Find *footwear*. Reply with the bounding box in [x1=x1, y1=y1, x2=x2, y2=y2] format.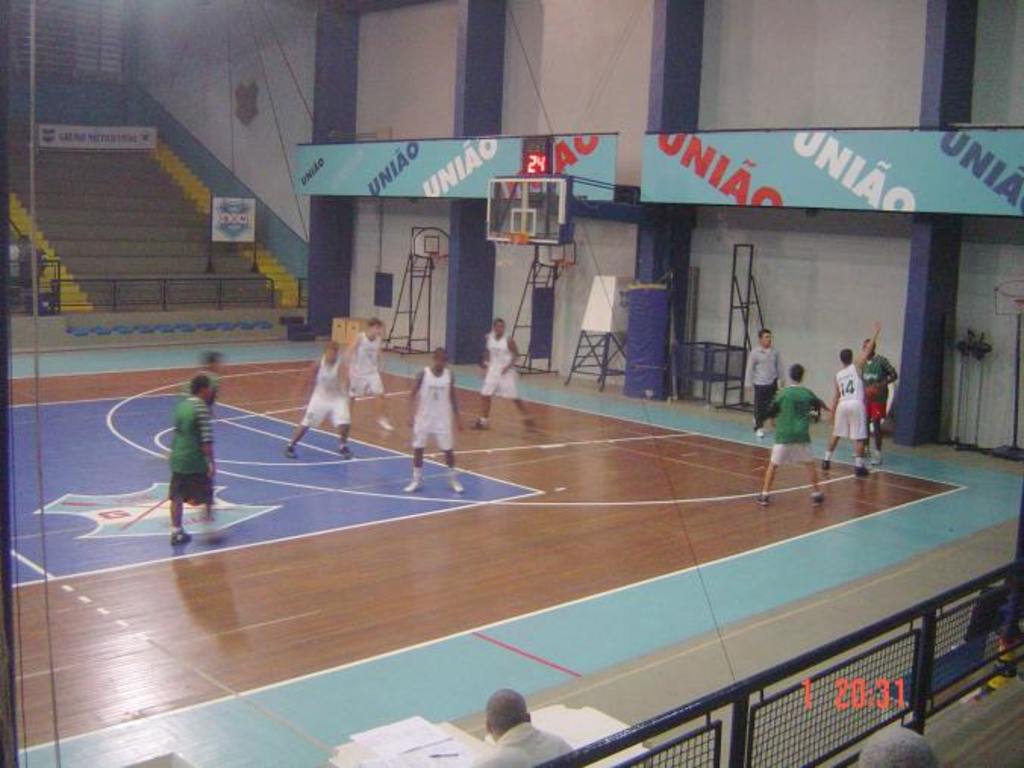
[x1=476, y1=407, x2=492, y2=430].
